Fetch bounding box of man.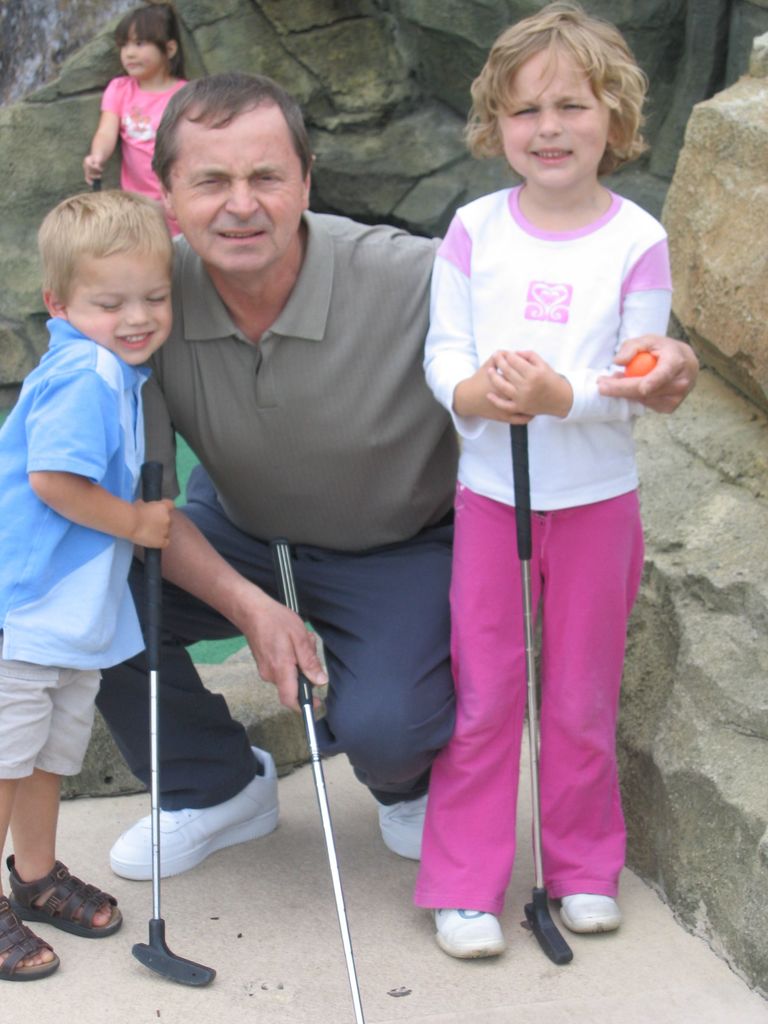
Bbox: locate(93, 72, 703, 879).
